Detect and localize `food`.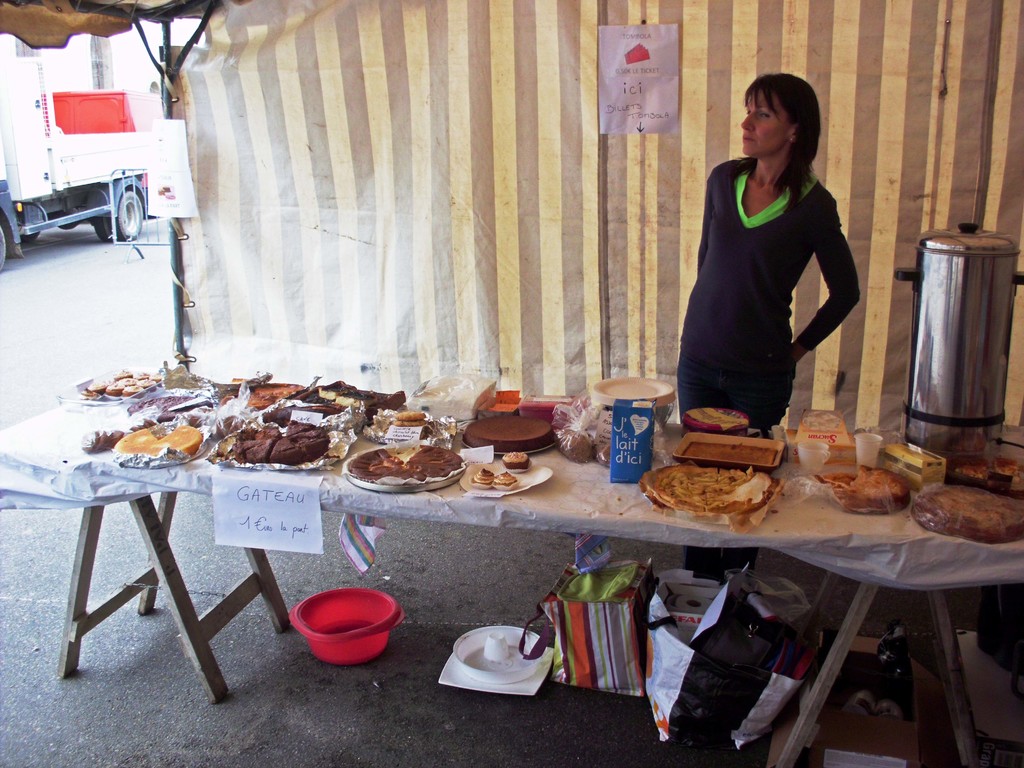
Localized at <box>80,366,165,402</box>.
